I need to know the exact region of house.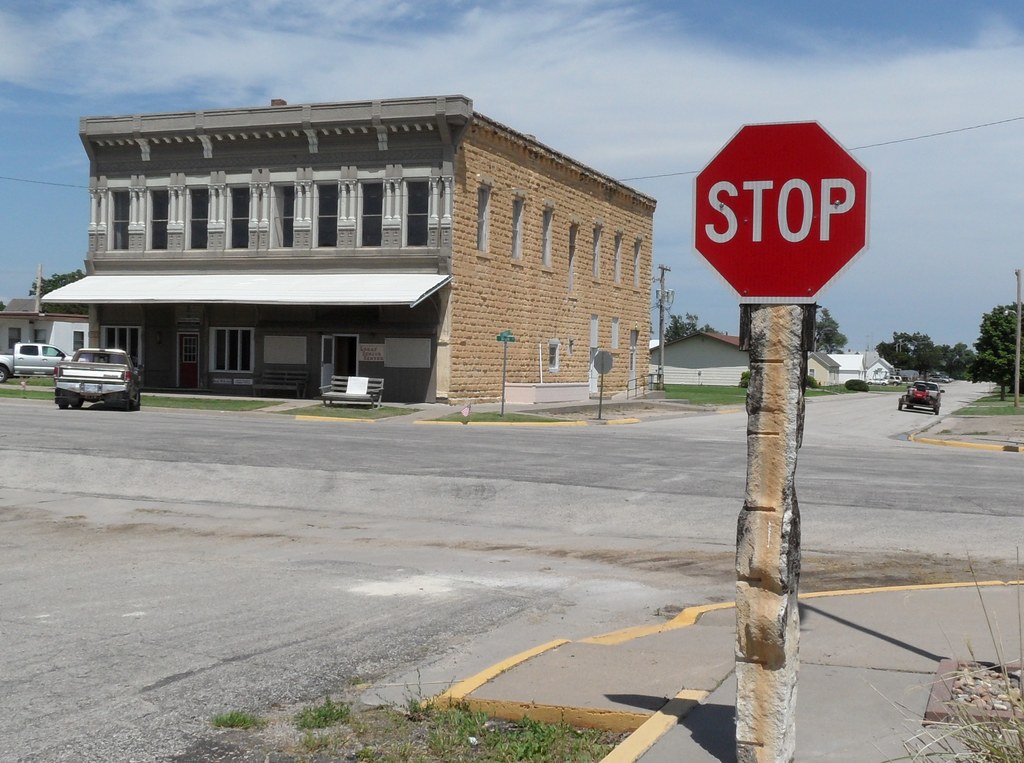
Region: (left=40, top=311, right=90, bottom=356).
